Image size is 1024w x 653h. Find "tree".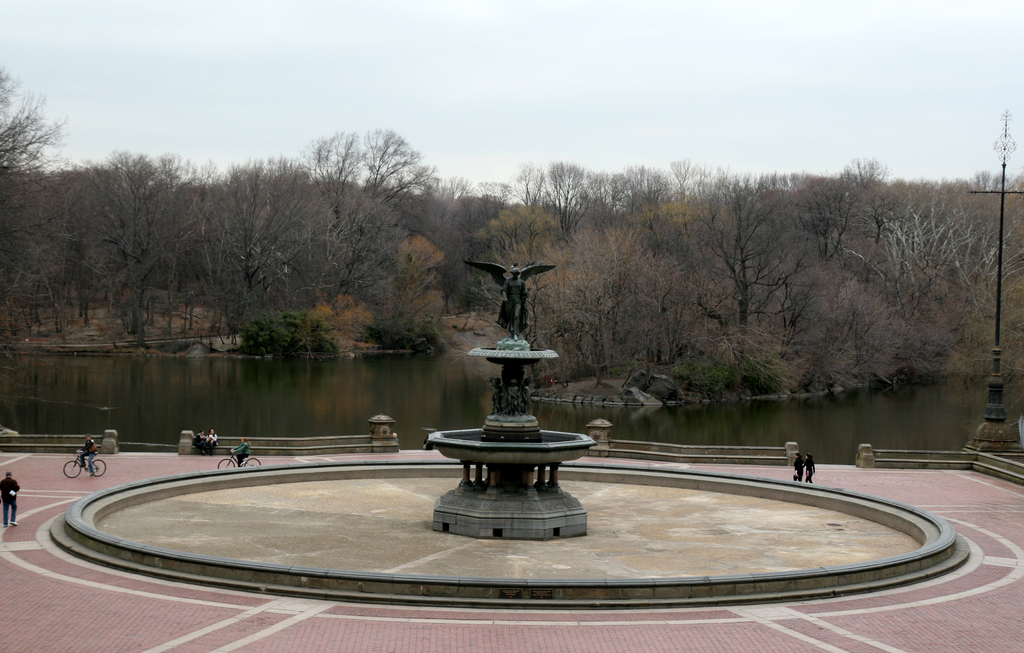
crop(806, 158, 872, 271).
